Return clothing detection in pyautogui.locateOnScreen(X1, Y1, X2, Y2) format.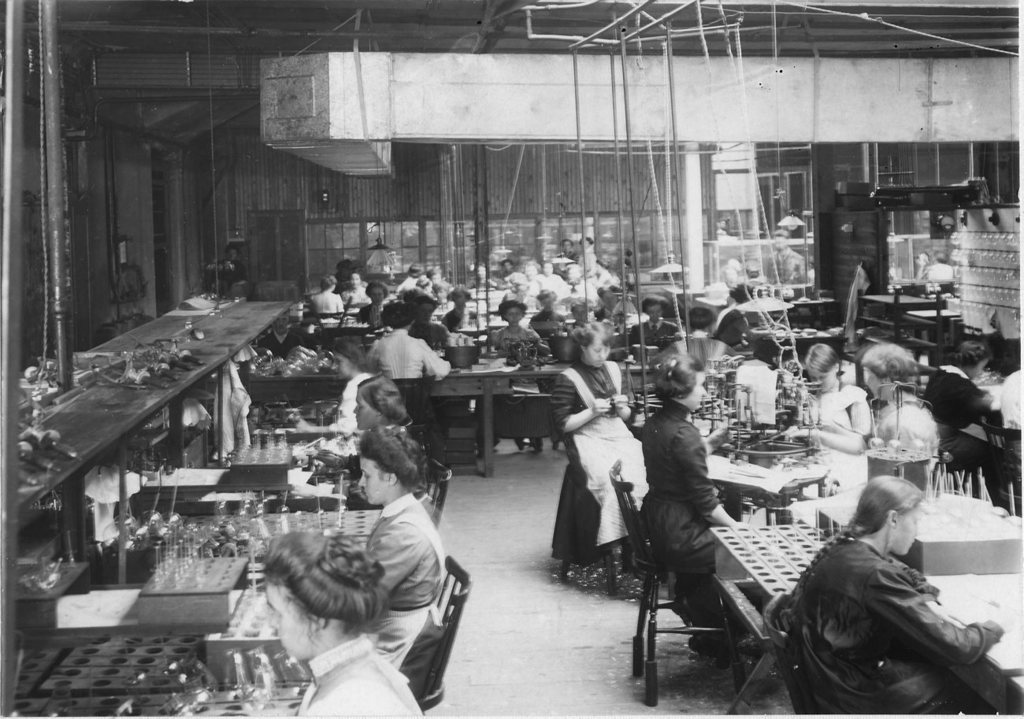
pyautogui.locateOnScreen(646, 402, 709, 626).
